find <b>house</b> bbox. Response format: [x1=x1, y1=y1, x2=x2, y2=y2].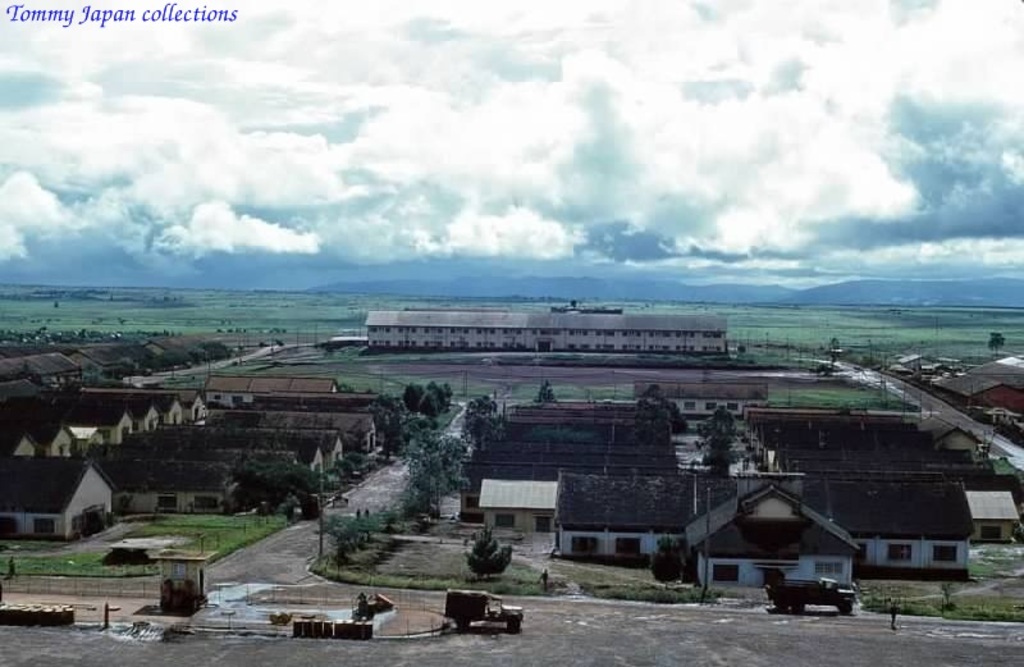
[x1=549, y1=471, x2=977, y2=590].
